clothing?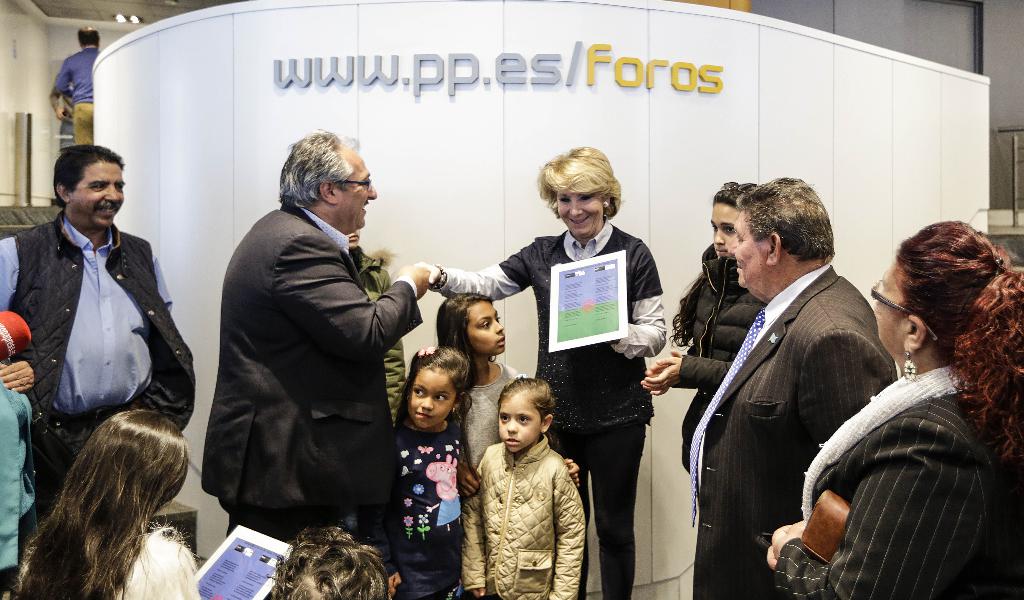
[676, 246, 764, 478]
